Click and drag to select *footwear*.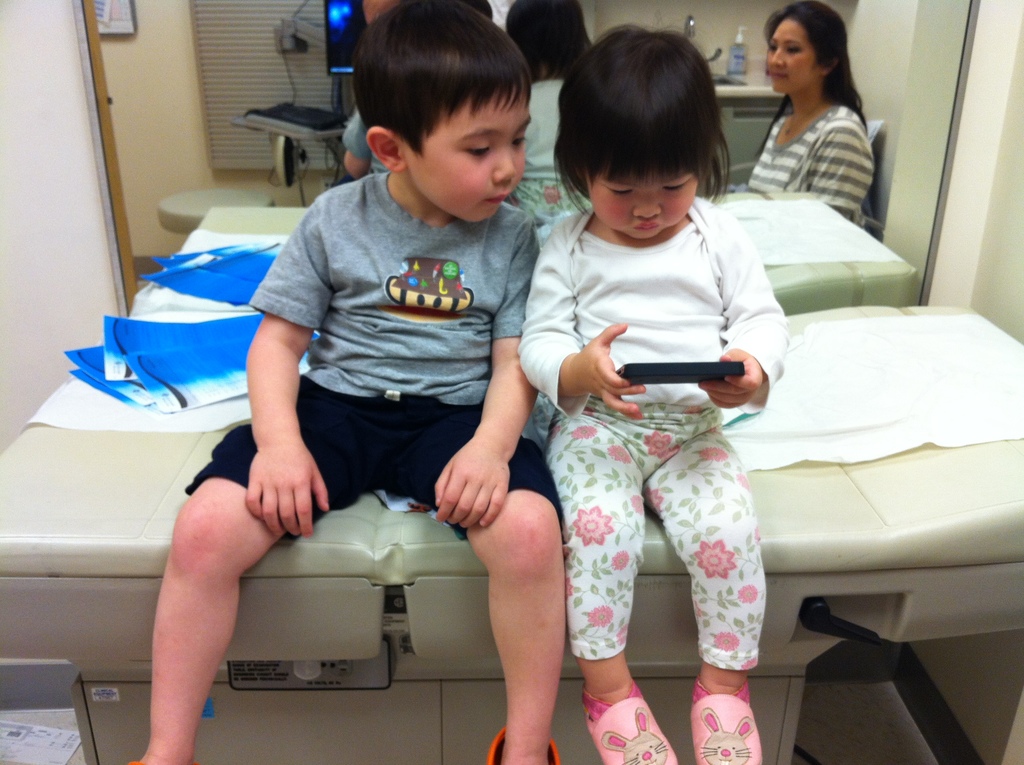
Selection: bbox(692, 673, 767, 762).
